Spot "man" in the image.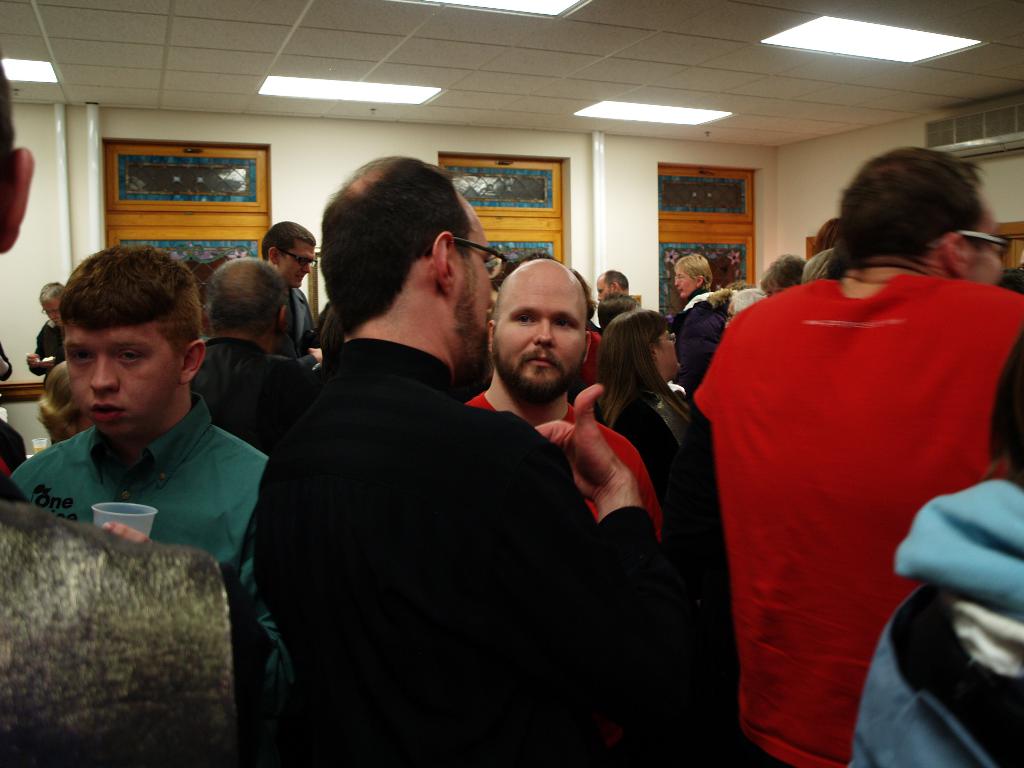
"man" found at left=20, top=277, right=74, bottom=374.
